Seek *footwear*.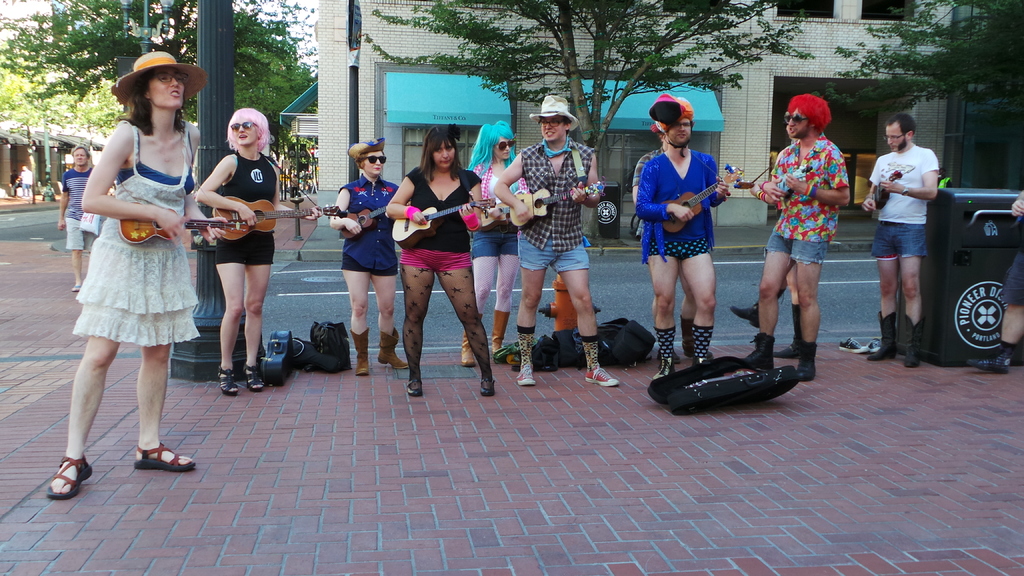
<box>383,328,408,372</box>.
